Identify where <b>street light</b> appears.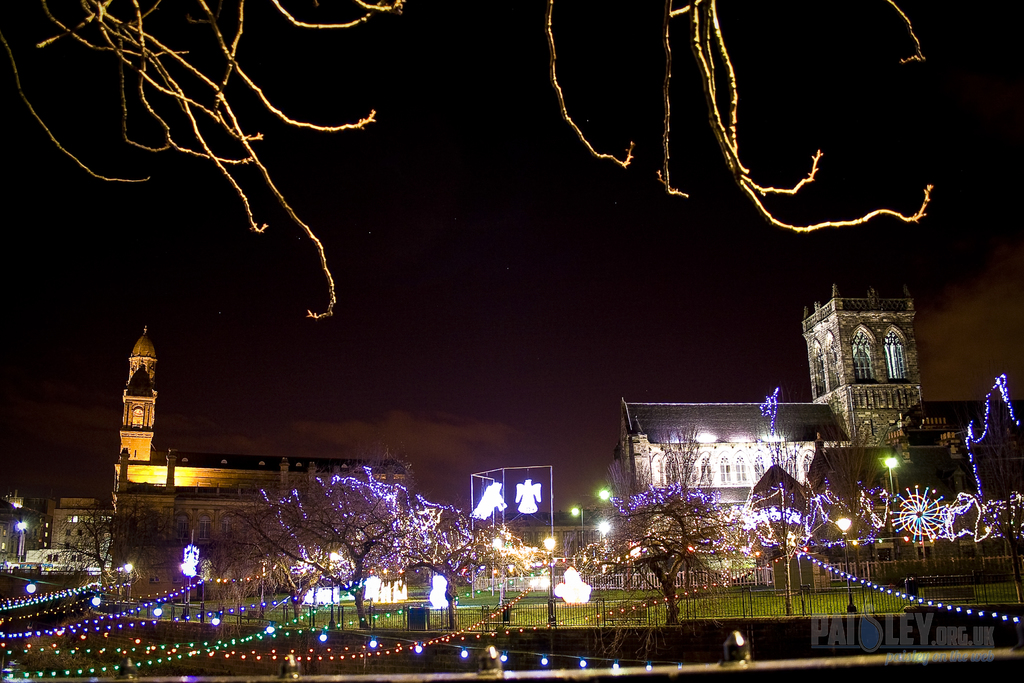
Appears at Rect(546, 536, 562, 625).
